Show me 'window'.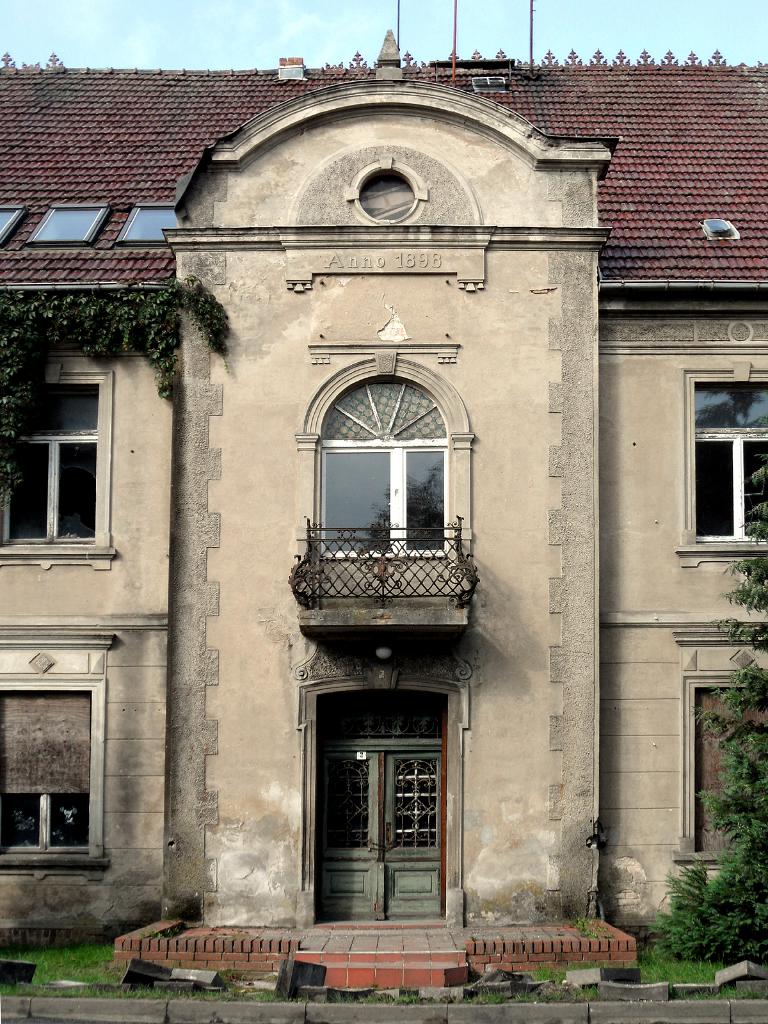
'window' is here: left=112, top=198, right=172, bottom=245.
